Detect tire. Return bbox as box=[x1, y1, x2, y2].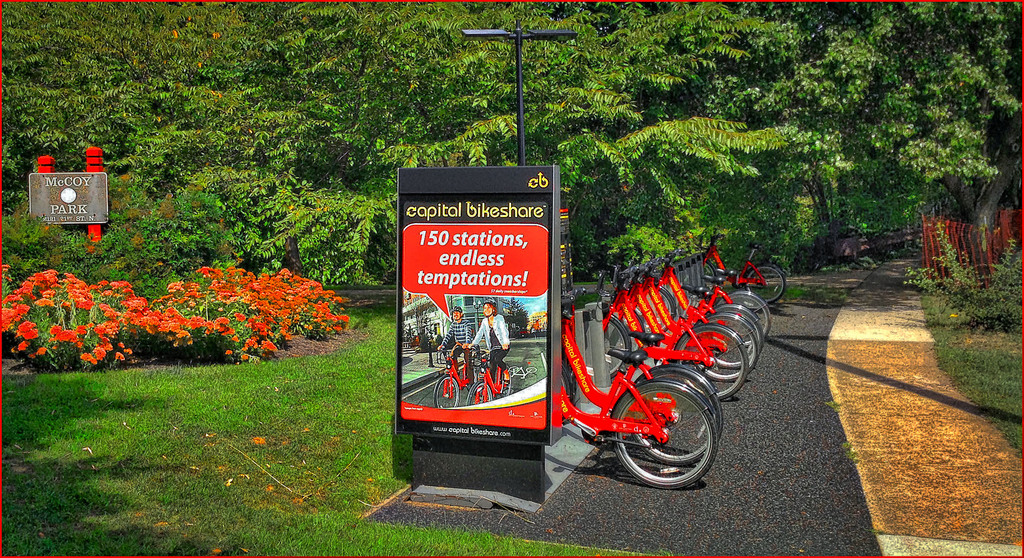
box=[465, 378, 493, 407].
